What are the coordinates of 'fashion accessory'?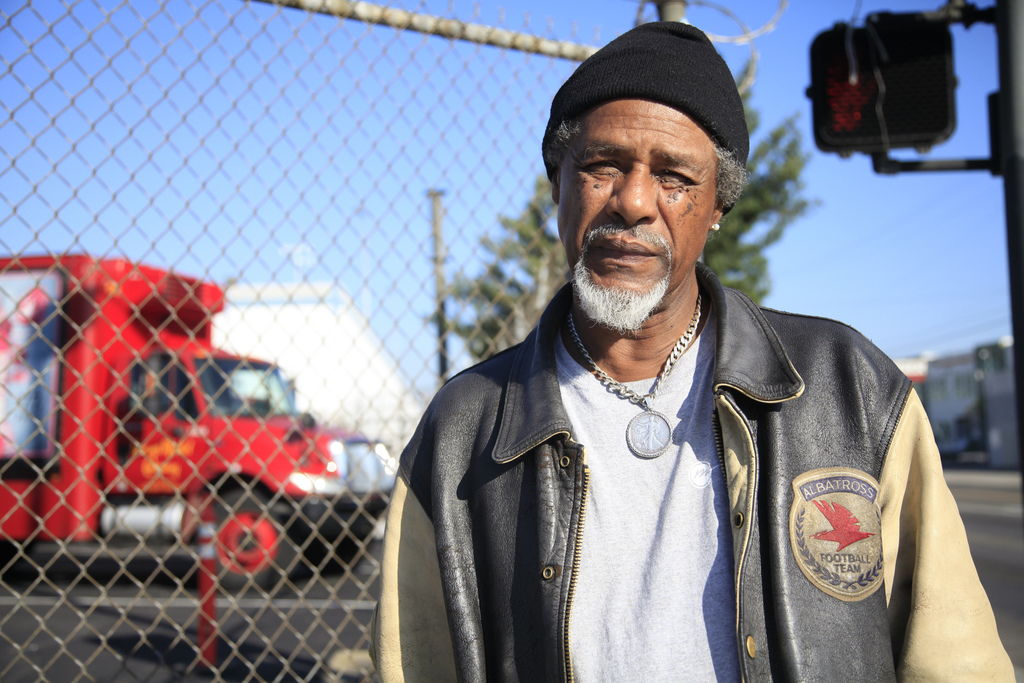
bbox(568, 280, 705, 464).
